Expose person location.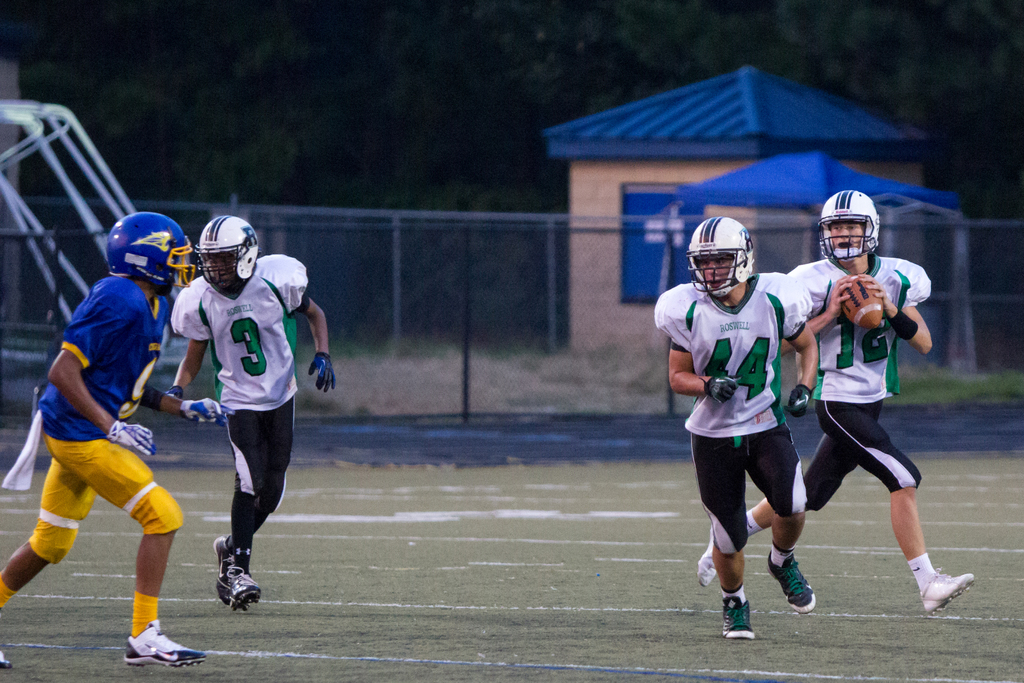
Exposed at {"x1": 165, "y1": 211, "x2": 339, "y2": 614}.
